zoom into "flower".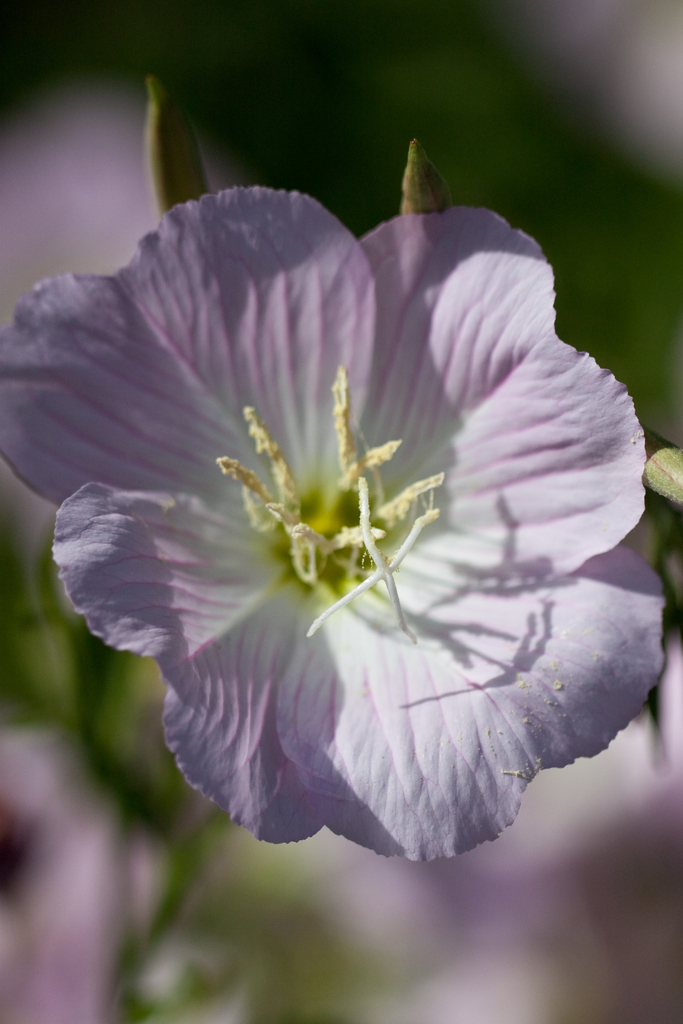
Zoom target: (left=4, top=126, right=667, bottom=869).
